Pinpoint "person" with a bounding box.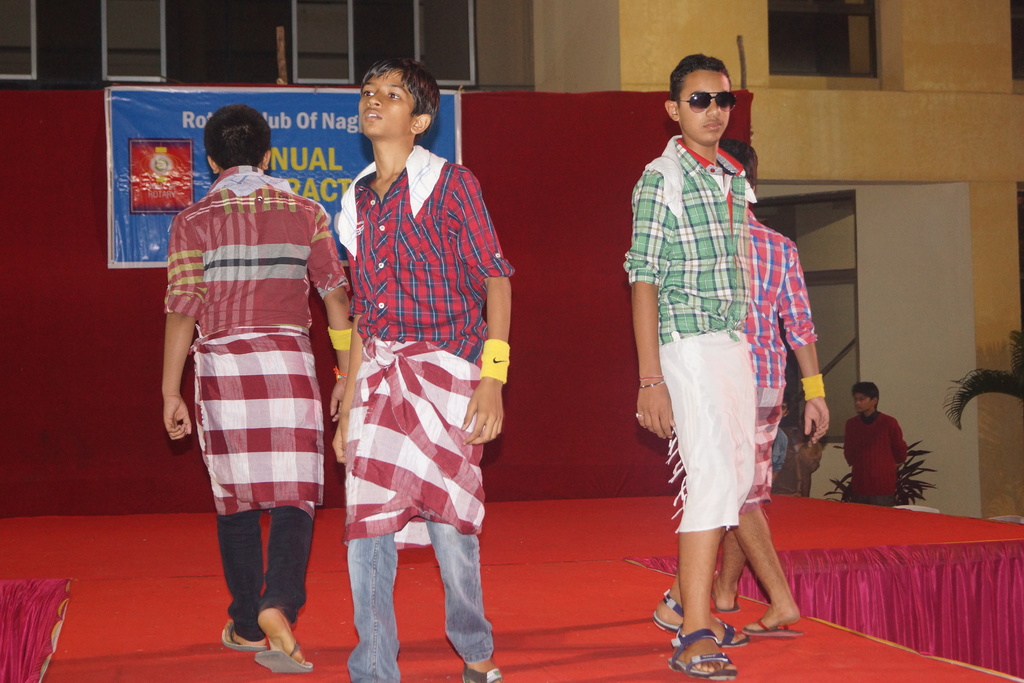
(left=315, top=53, right=508, bottom=682).
